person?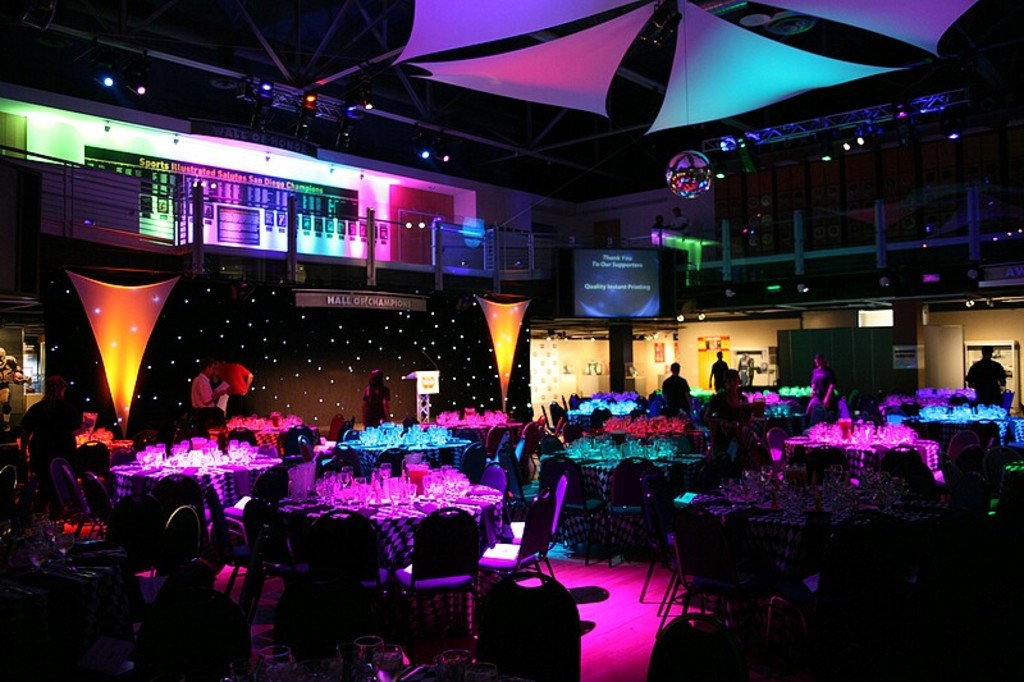
(x1=714, y1=370, x2=748, y2=431)
